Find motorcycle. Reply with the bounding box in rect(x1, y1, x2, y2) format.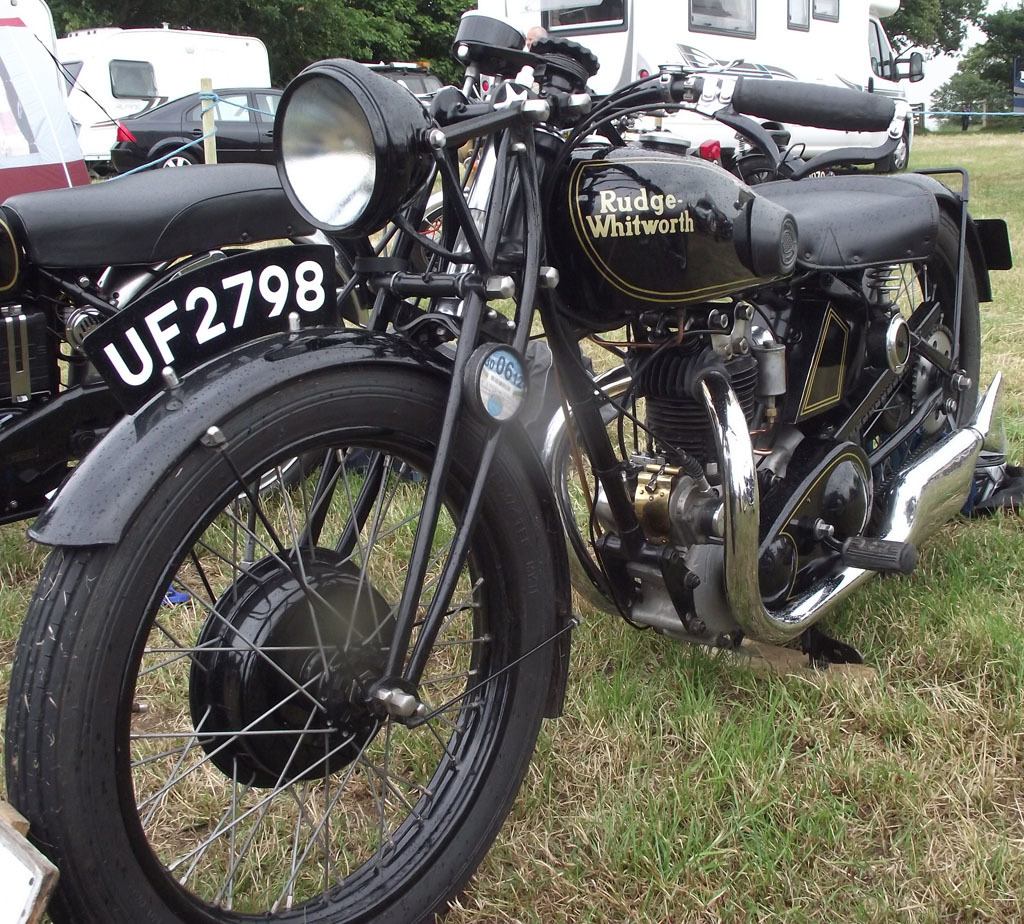
rect(0, 163, 361, 510).
